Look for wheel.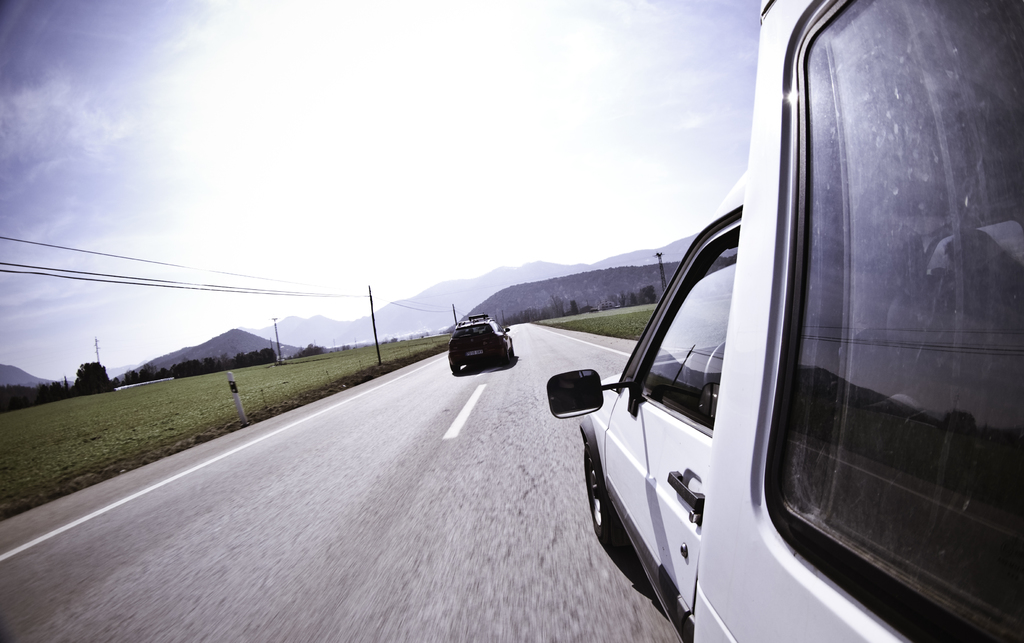
Found: bbox=[449, 360, 460, 374].
